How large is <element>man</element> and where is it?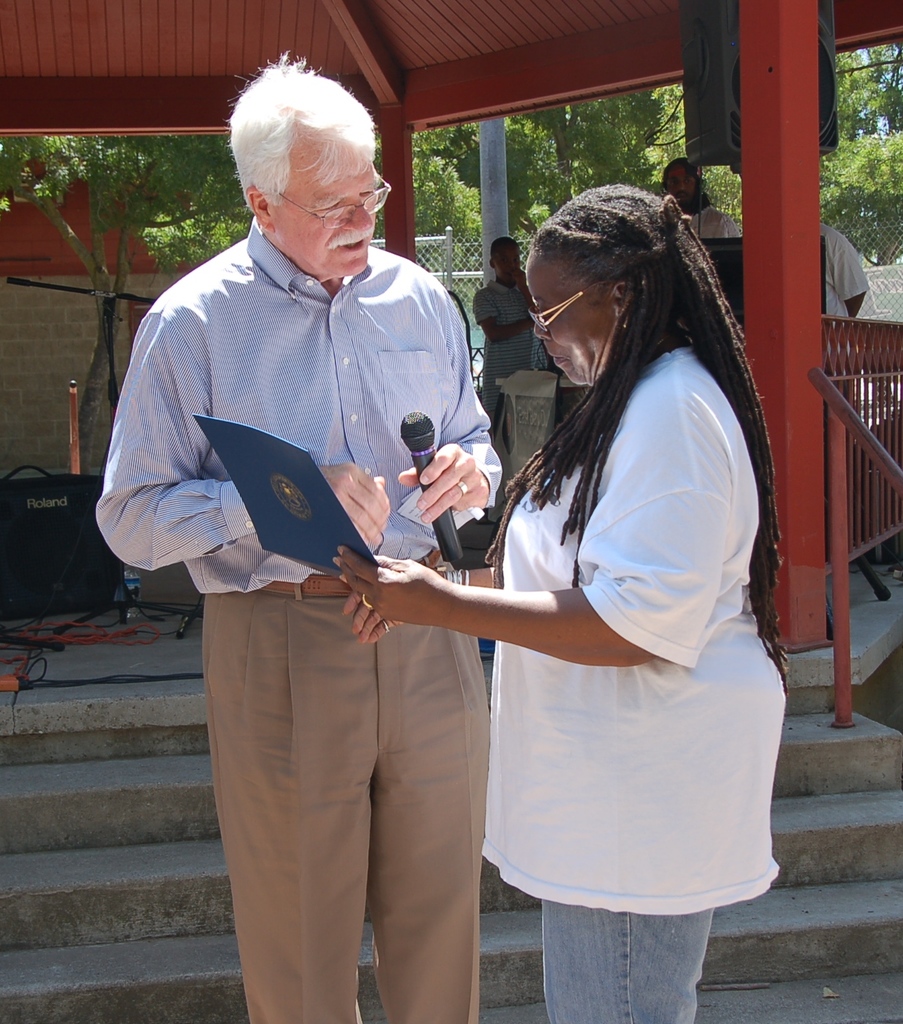
Bounding box: bbox(819, 218, 875, 399).
